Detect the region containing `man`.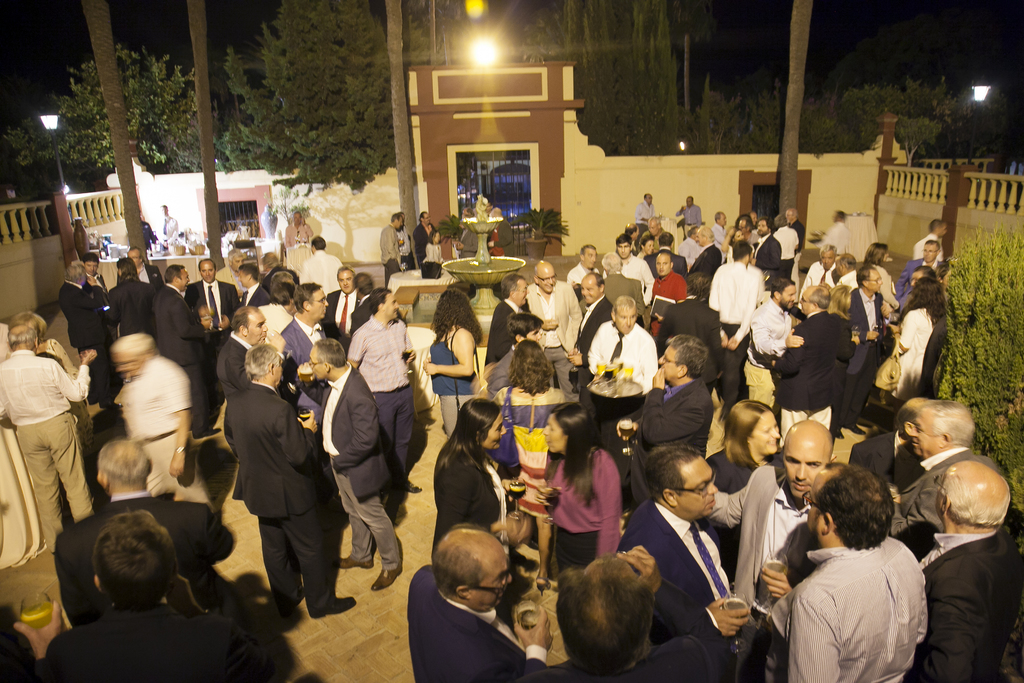
(323,258,370,354).
